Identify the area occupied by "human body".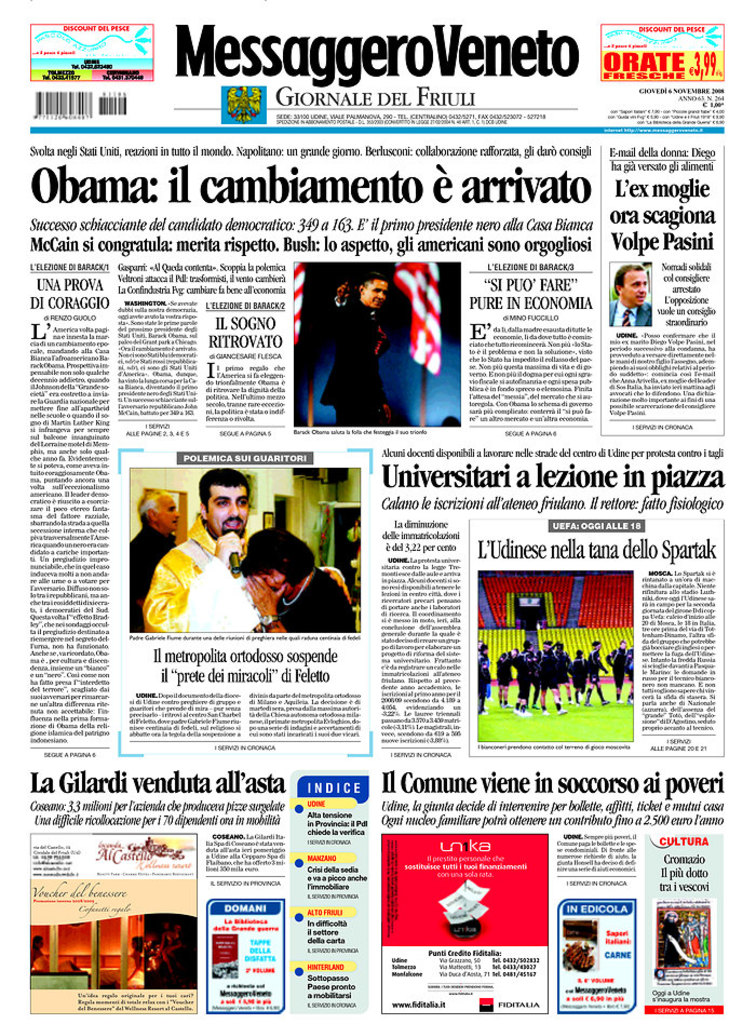
Area: 602,298,651,326.
